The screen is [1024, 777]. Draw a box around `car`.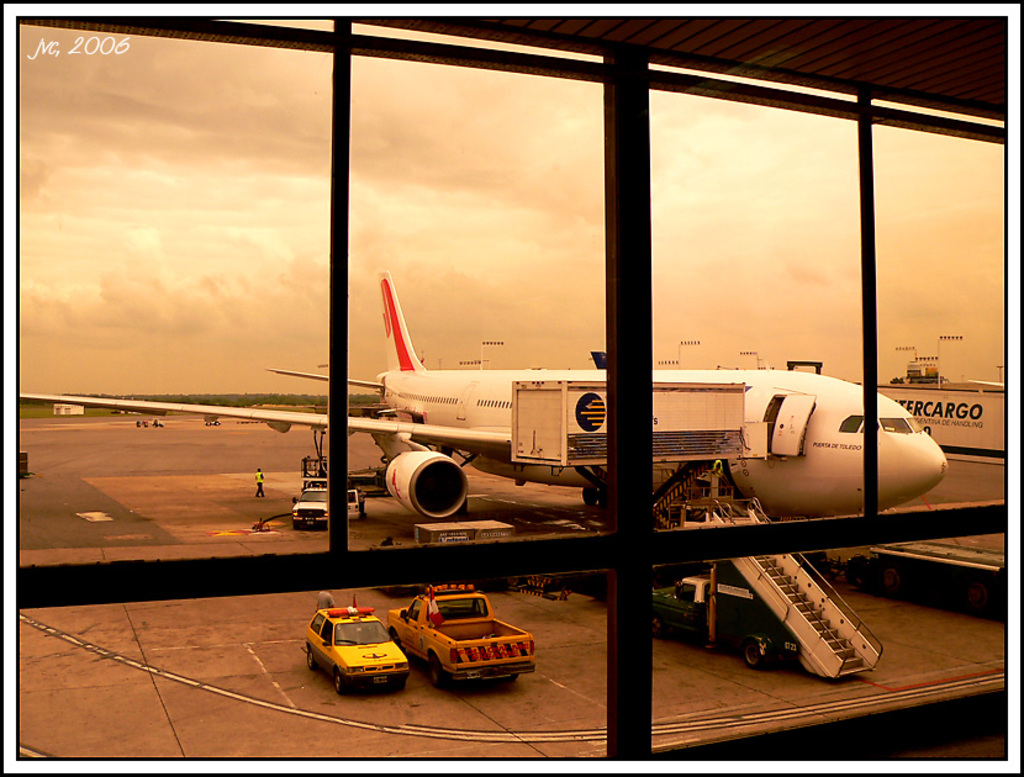
<region>289, 490, 355, 527</region>.
